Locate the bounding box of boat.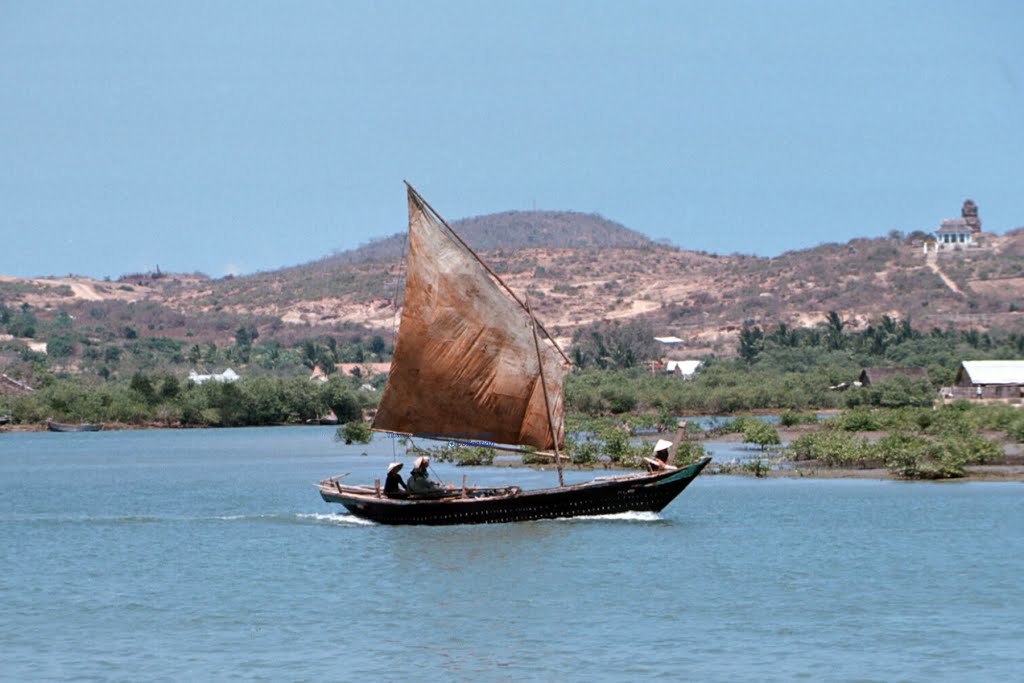
Bounding box: l=329, t=215, r=680, b=519.
